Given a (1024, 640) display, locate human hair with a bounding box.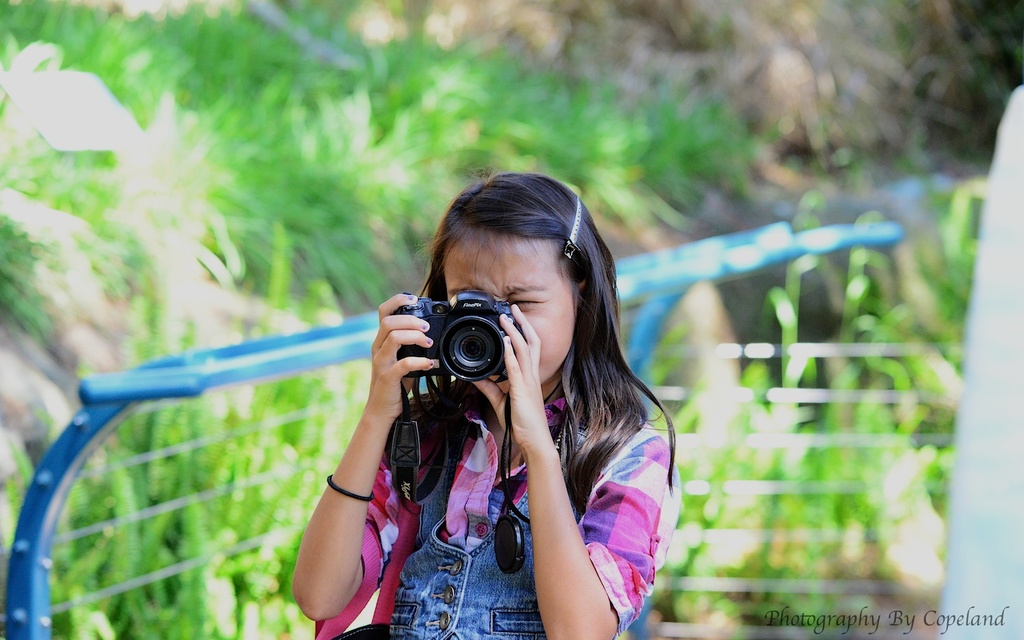
Located: {"left": 416, "top": 180, "right": 645, "bottom": 545}.
